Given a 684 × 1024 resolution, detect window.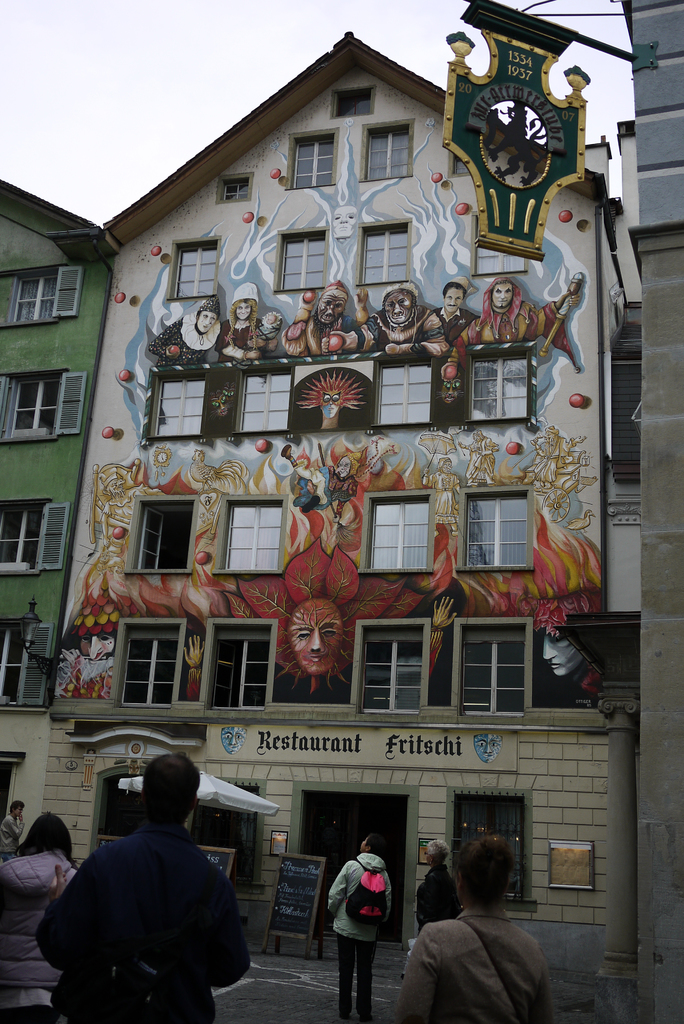
[x1=376, y1=362, x2=437, y2=431].
